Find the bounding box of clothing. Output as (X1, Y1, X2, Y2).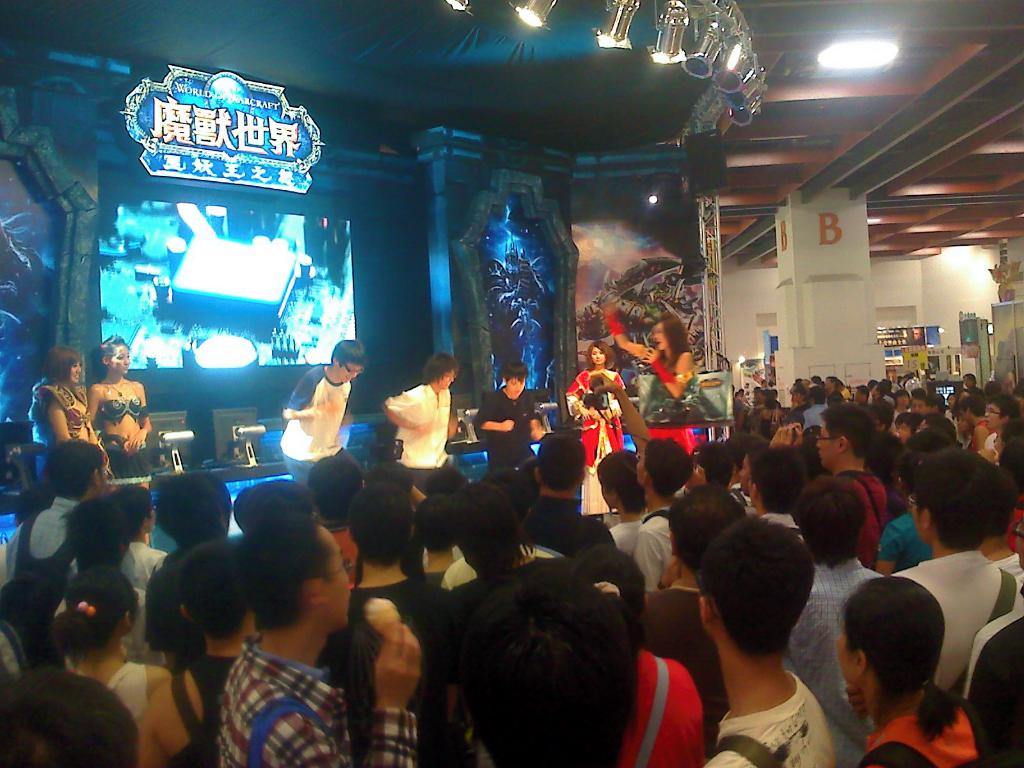
(844, 694, 1000, 767).
